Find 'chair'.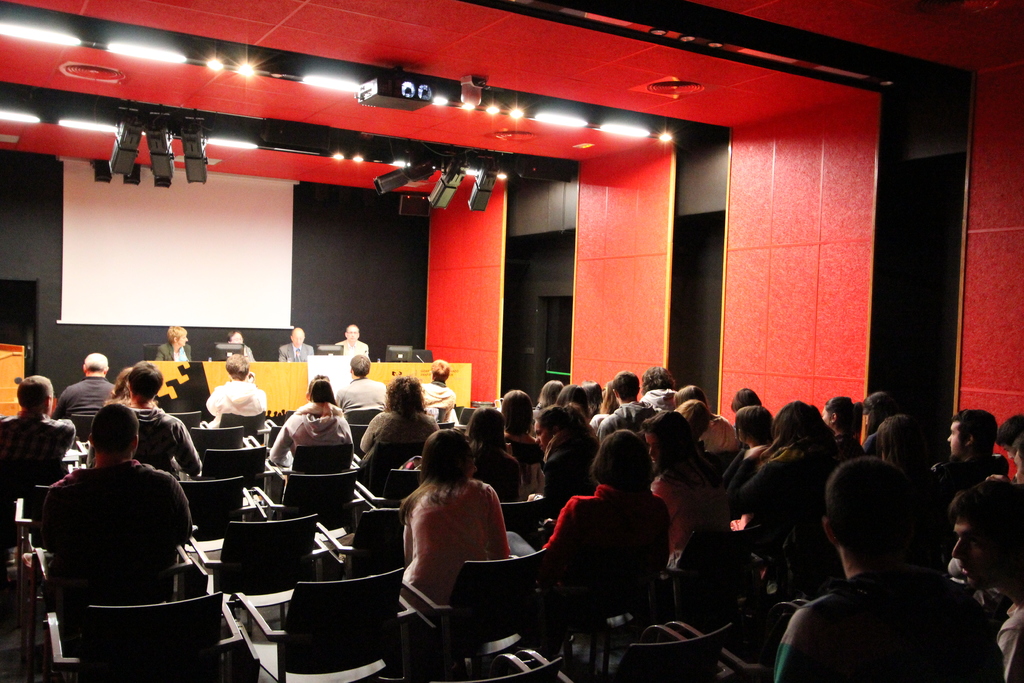
408/553/553/682.
